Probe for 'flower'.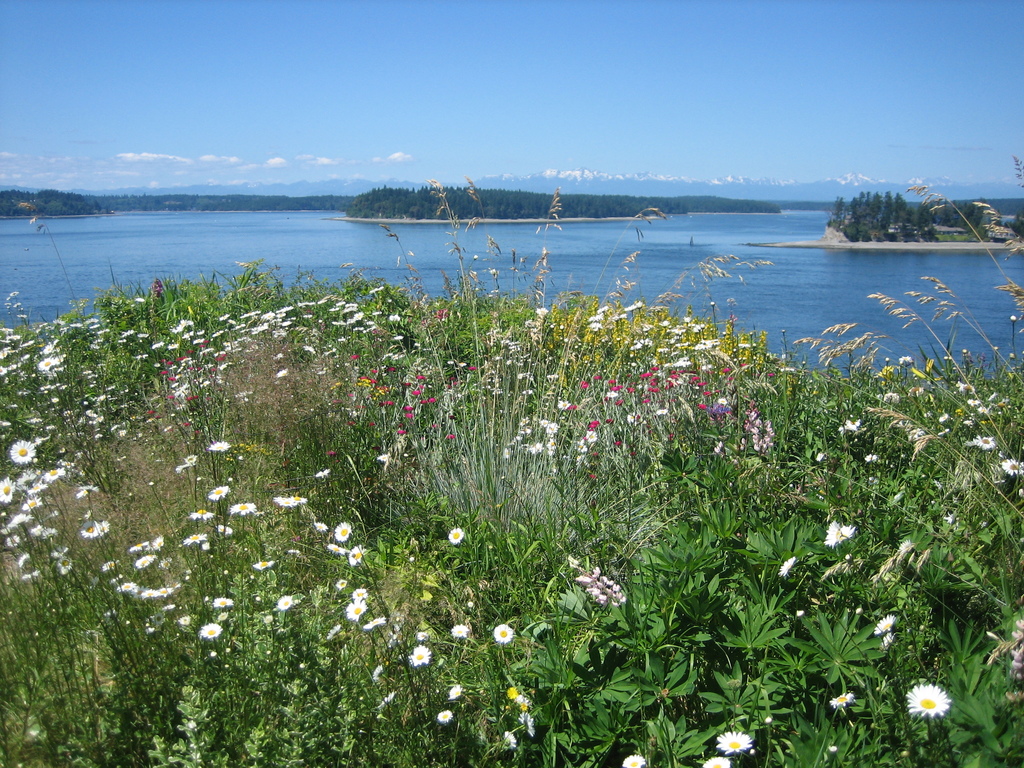
Probe result: select_region(899, 538, 915, 556).
